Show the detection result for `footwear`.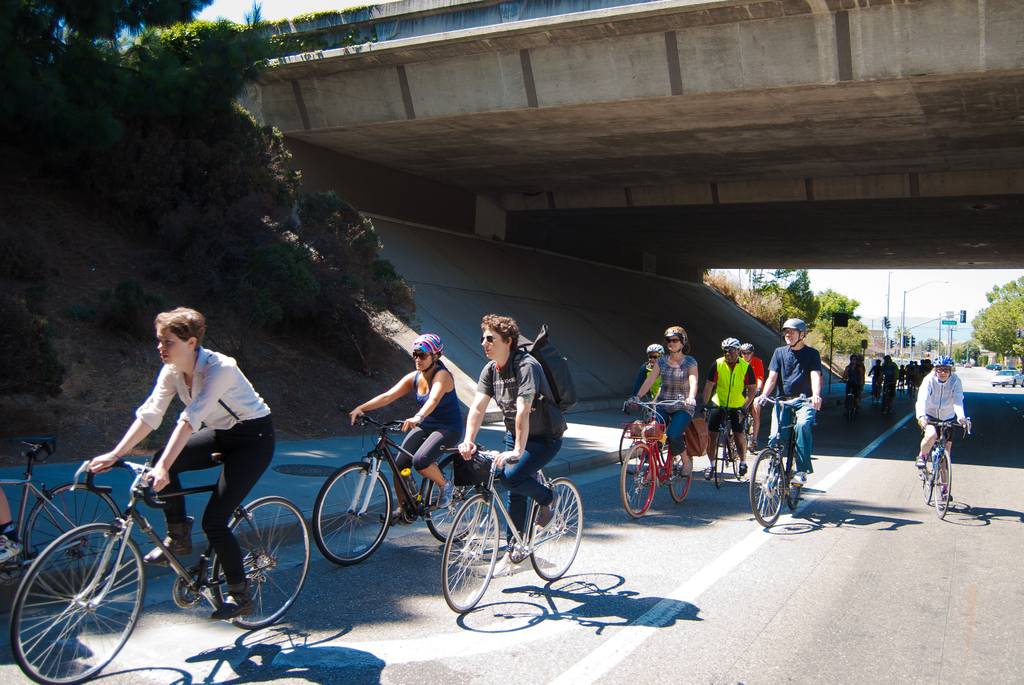
x1=788 y1=469 x2=806 y2=487.
